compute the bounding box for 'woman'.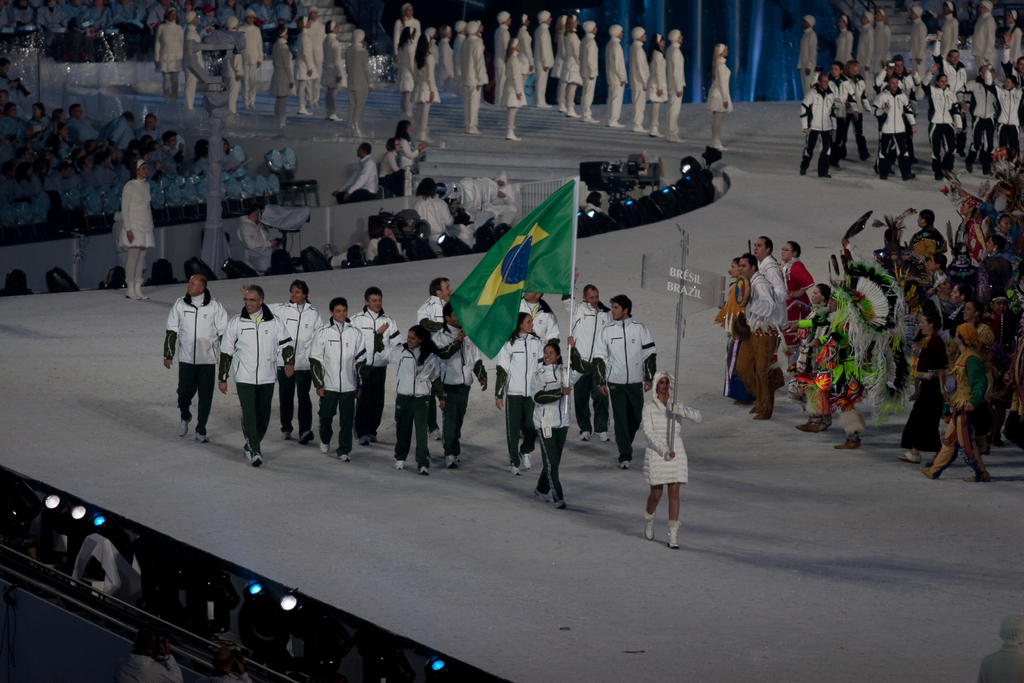
BBox(712, 44, 730, 147).
